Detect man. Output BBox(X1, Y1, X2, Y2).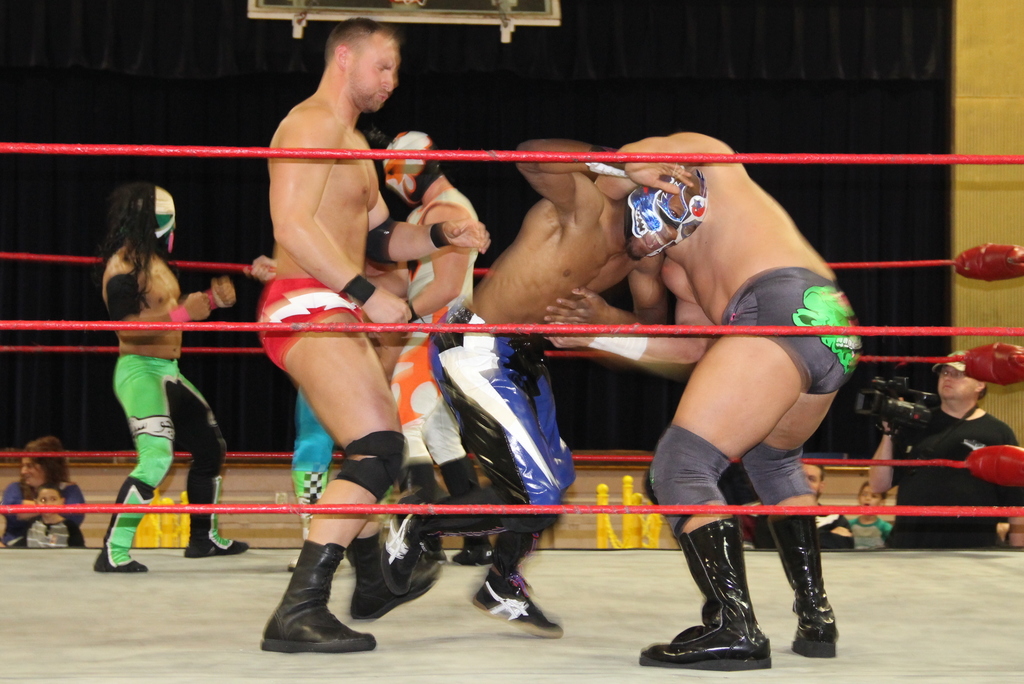
BBox(426, 135, 706, 637).
